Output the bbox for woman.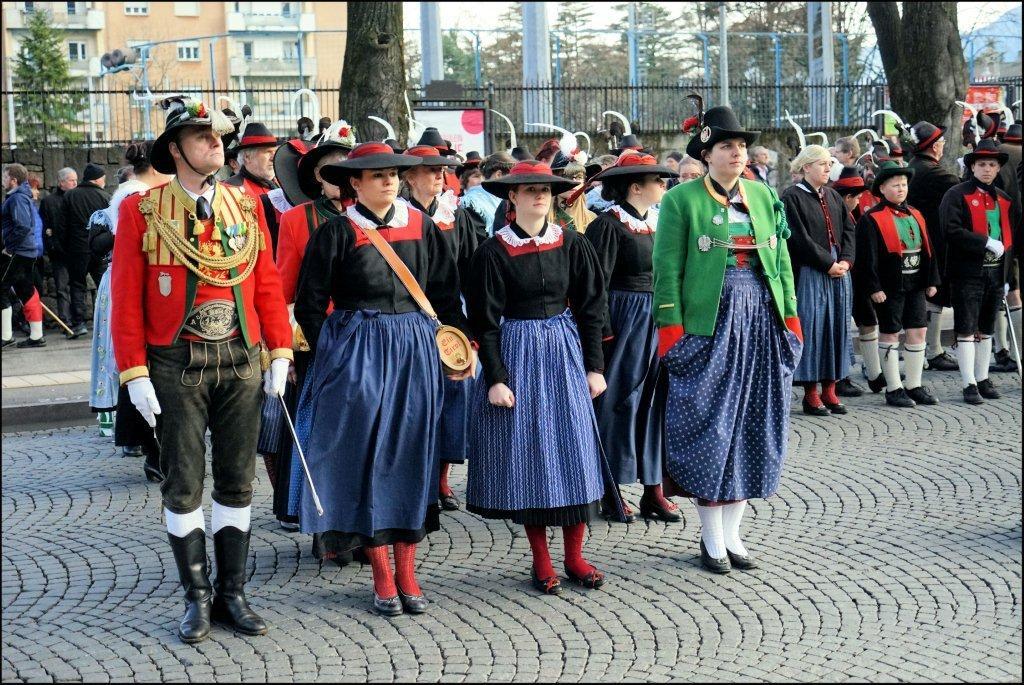
(469, 156, 614, 596).
